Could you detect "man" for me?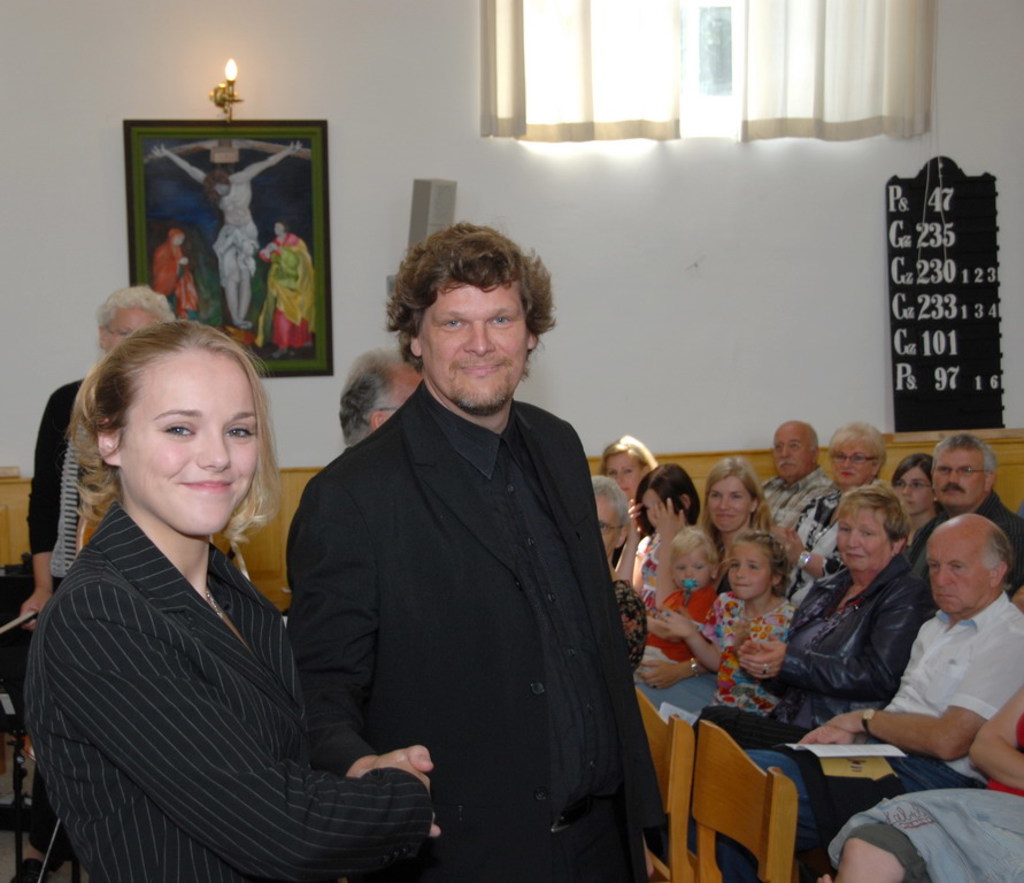
Detection result: l=330, t=347, r=430, b=456.
